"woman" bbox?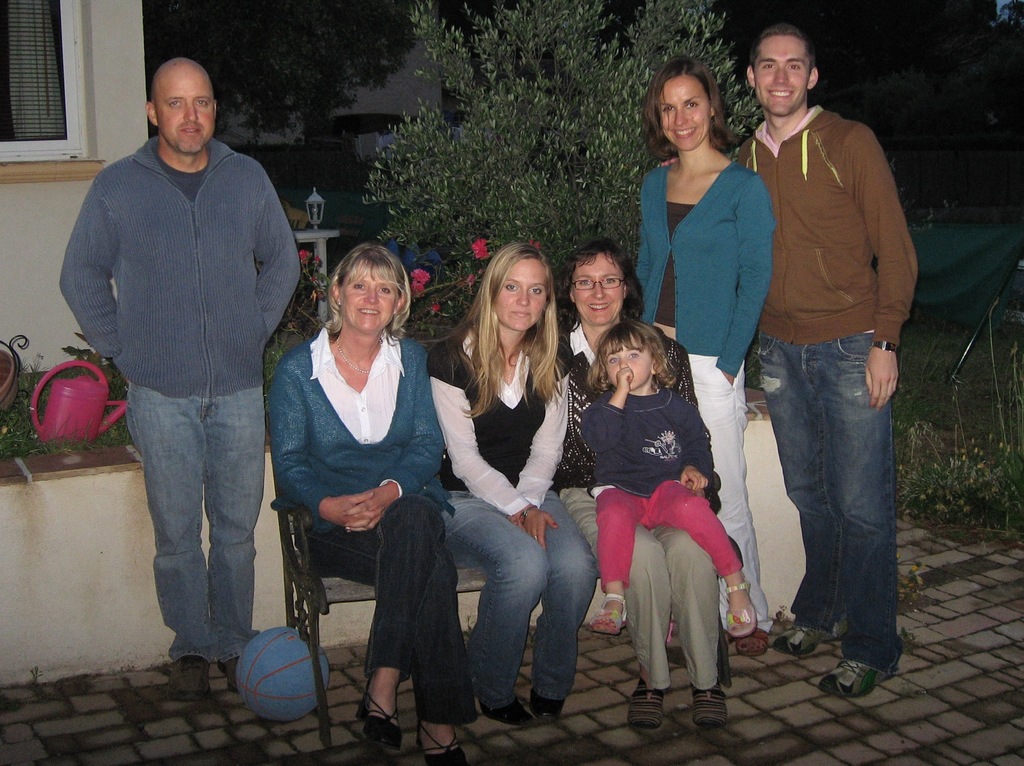
bbox=(431, 241, 602, 731)
